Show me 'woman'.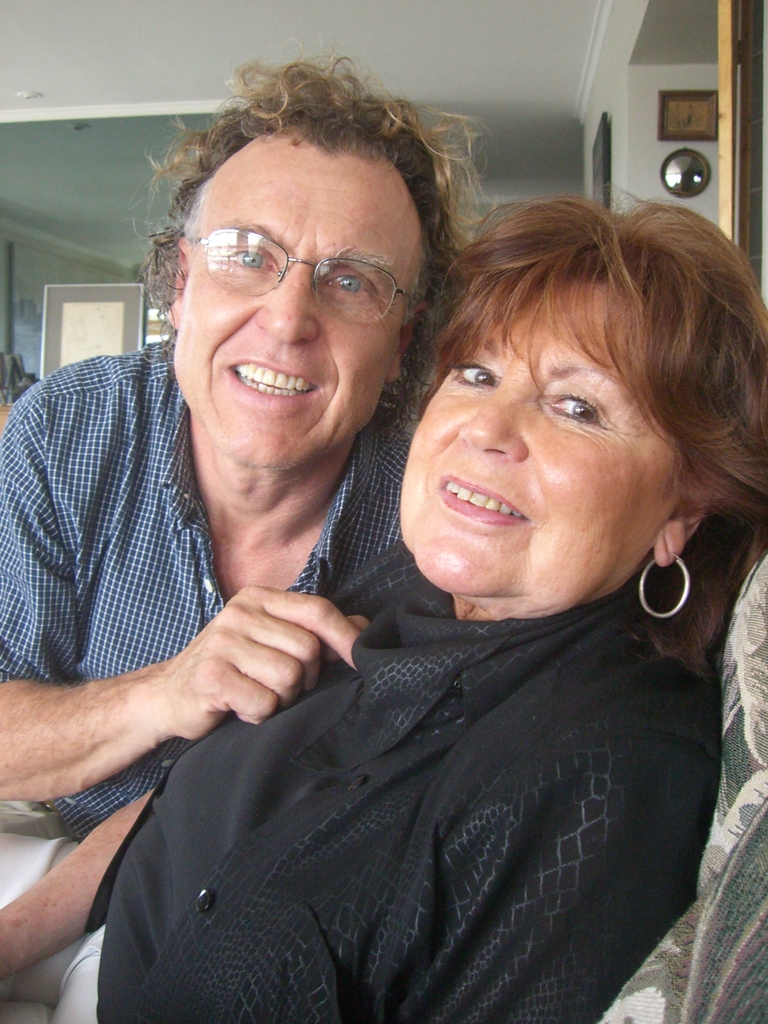
'woman' is here: <bbox>0, 186, 767, 1023</bbox>.
